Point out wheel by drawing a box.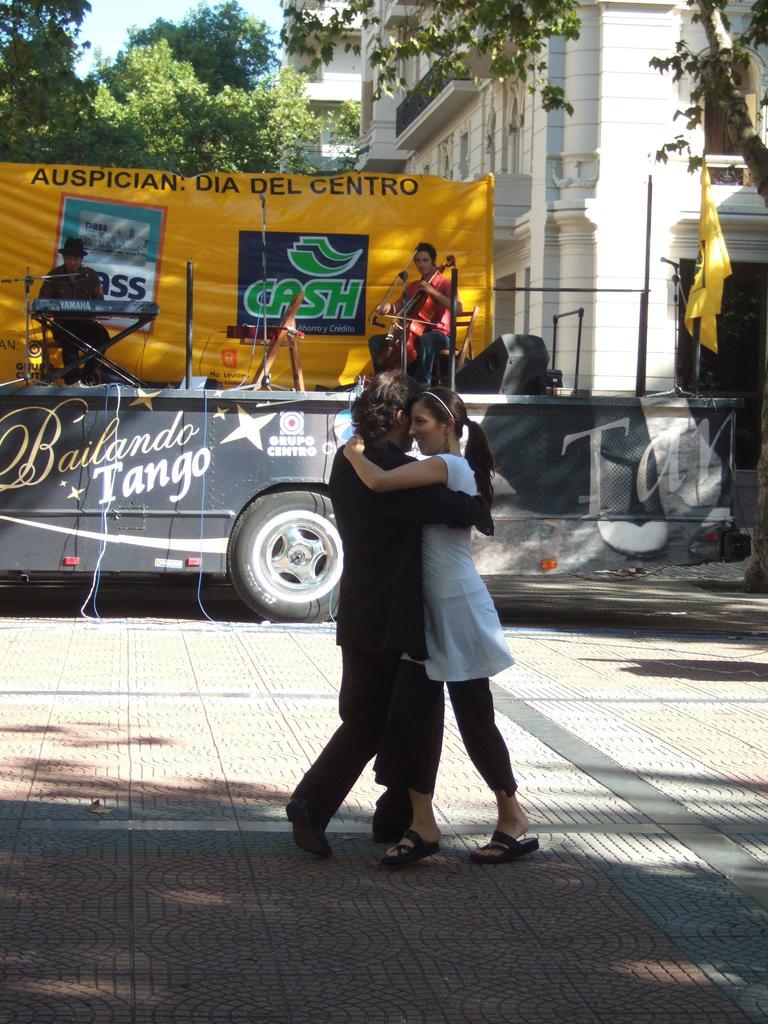
select_region(220, 484, 330, 608).
